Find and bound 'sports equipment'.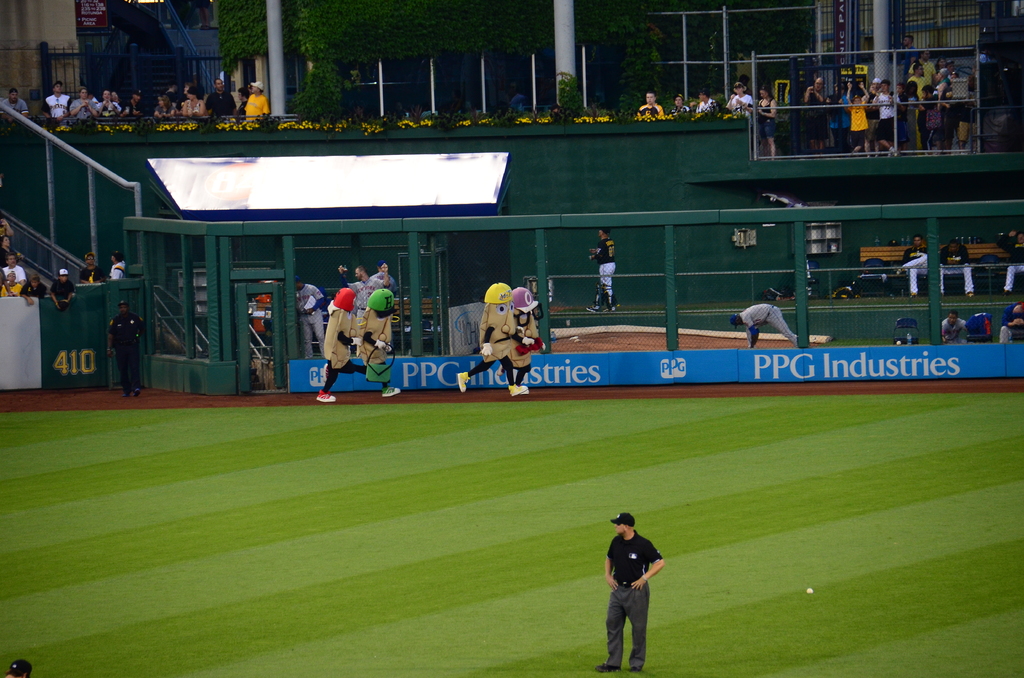
Bound: <box>808,588,813,597</box>.
